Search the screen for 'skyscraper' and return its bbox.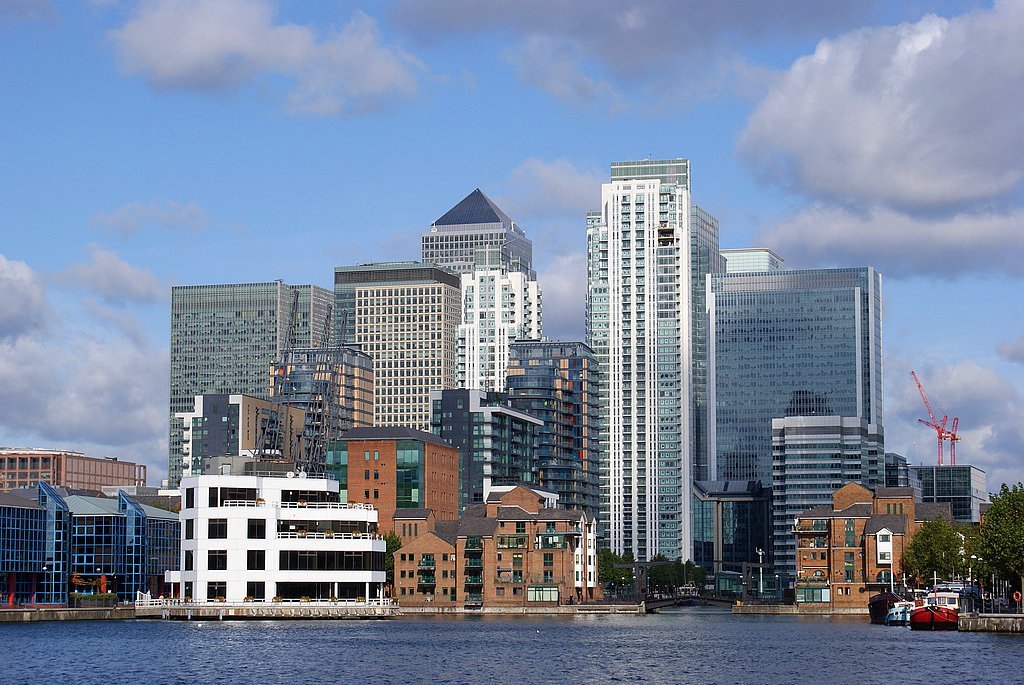
Found: box=[587, 179, 724, 567].
